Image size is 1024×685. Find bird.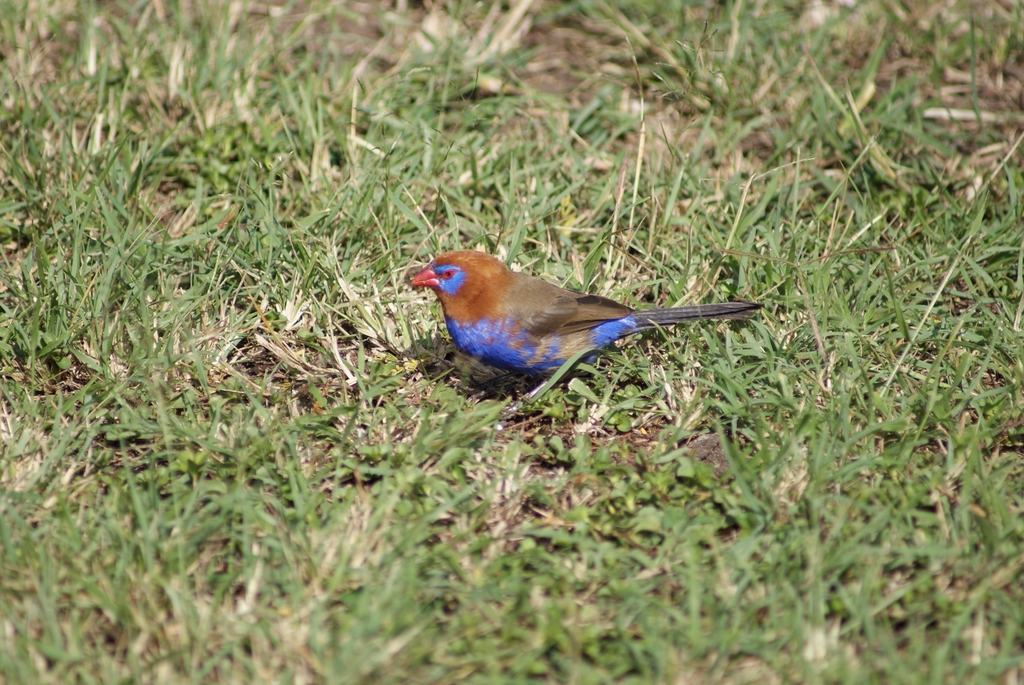
(392, 250, 772, 404).
